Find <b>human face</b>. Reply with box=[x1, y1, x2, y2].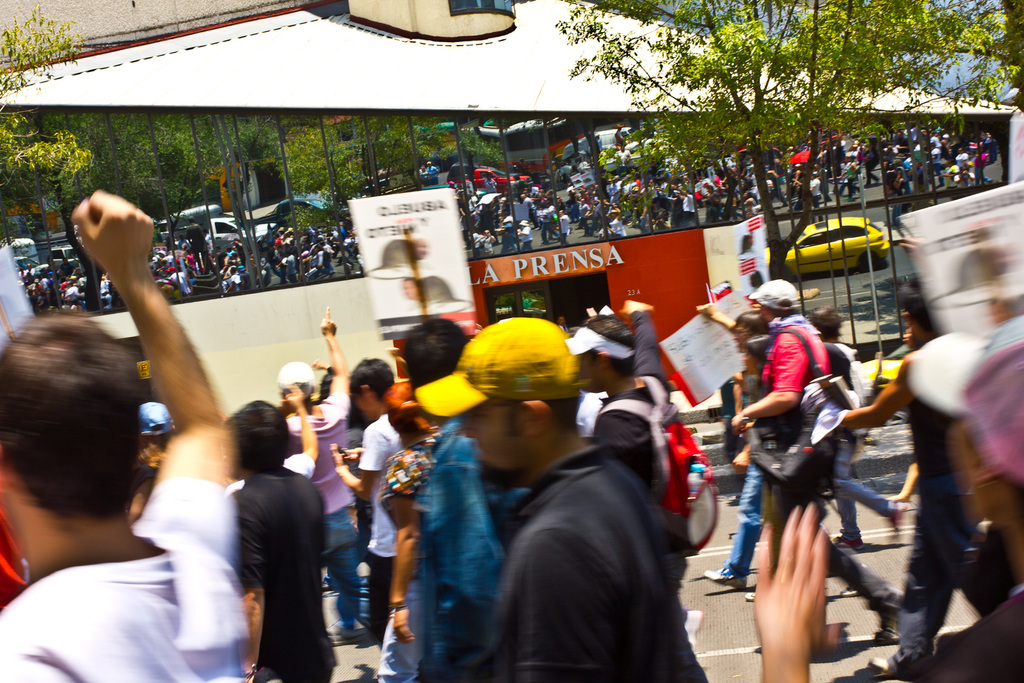
box=[465, 400, 519, 472].
